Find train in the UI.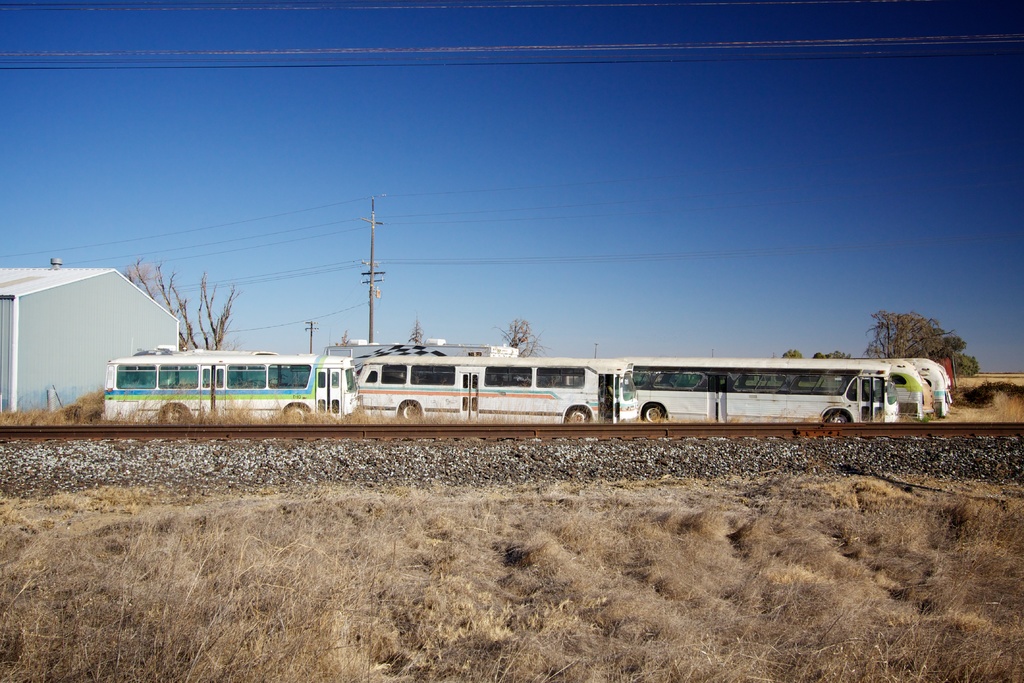
UI element at x1=919, y1=350, x2=949, y2=414.
